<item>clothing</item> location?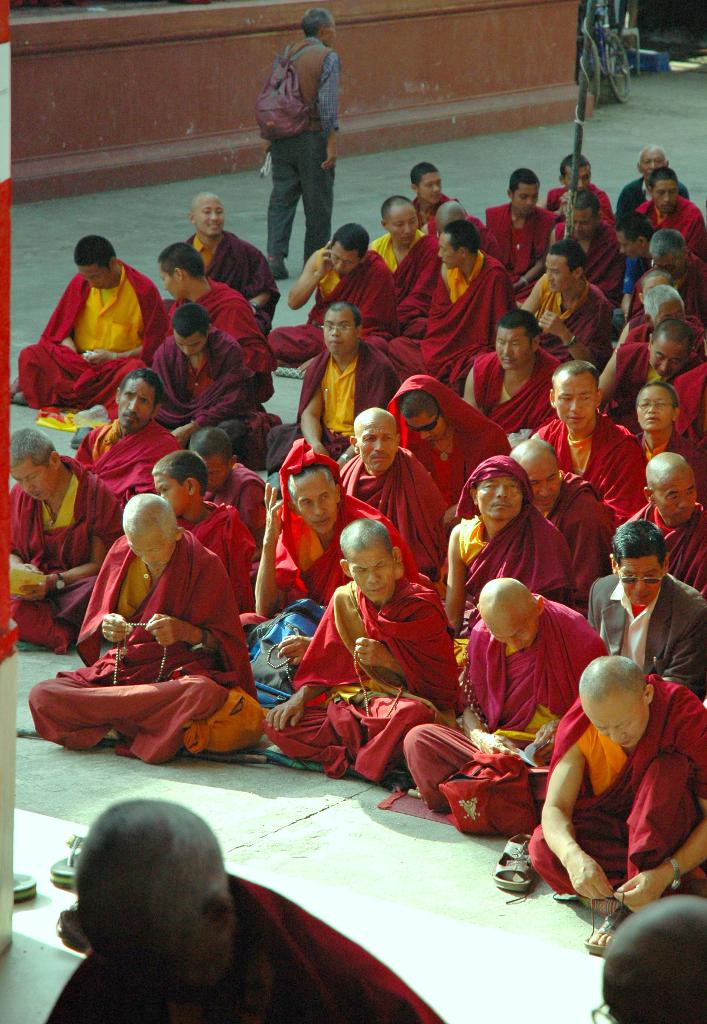
rect(407, 255, 512, 374)
